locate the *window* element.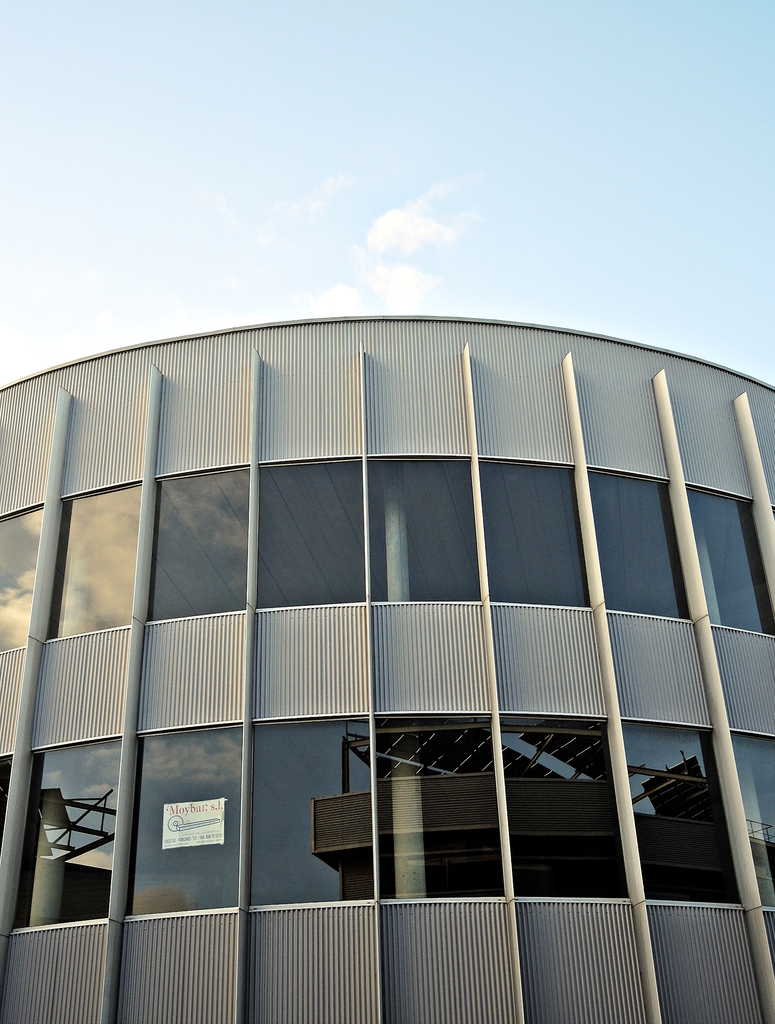
Element bbox: box(479, 455, 589, 611).
